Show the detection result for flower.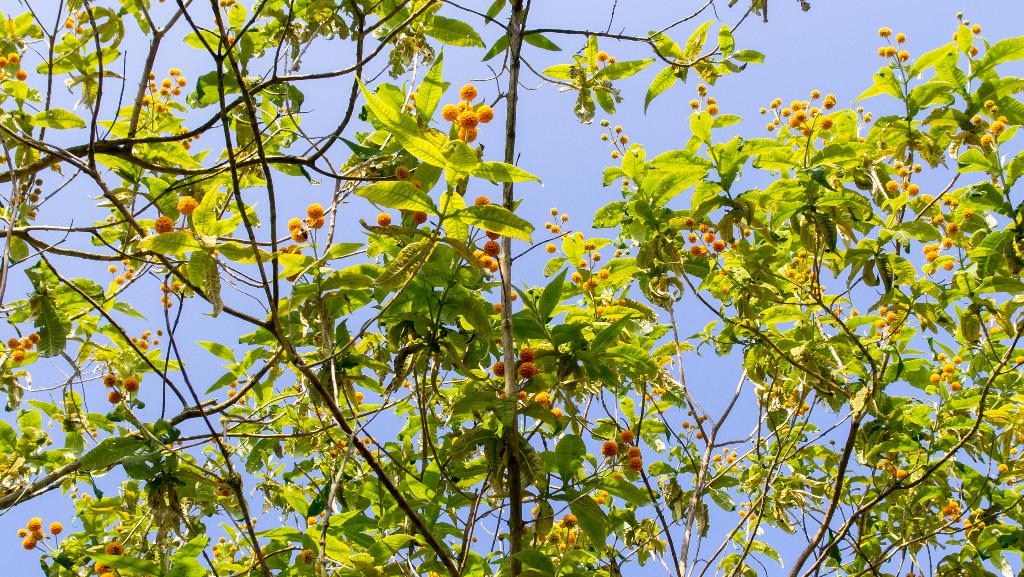
box=[493, 391, 505, 401].
